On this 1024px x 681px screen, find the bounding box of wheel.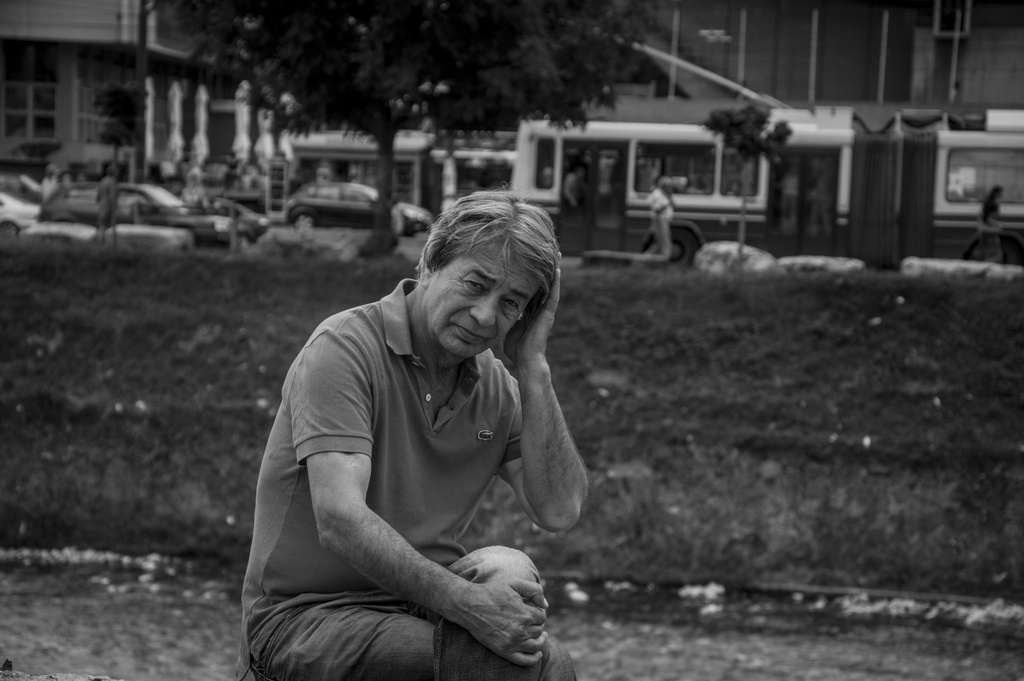
Bounding box: BBox(287, 204, 317, 228).
